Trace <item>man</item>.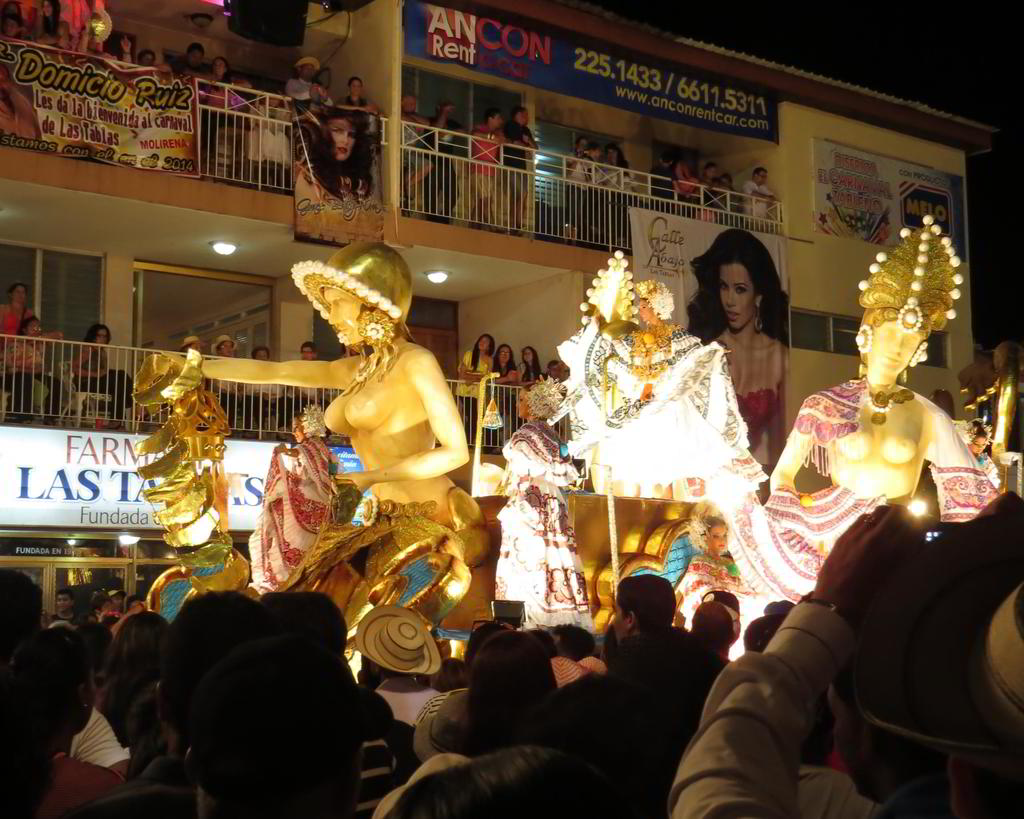
Traced to 696, 598, 741, 662.
